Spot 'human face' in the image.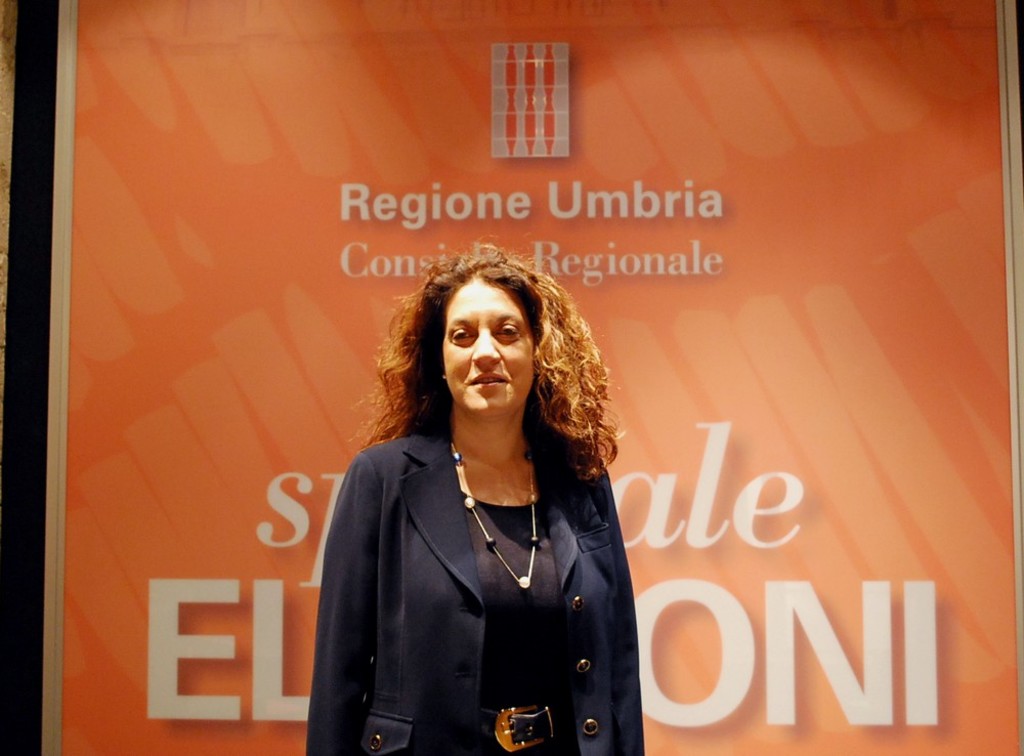
'human face' found at 441 275 532 419.
